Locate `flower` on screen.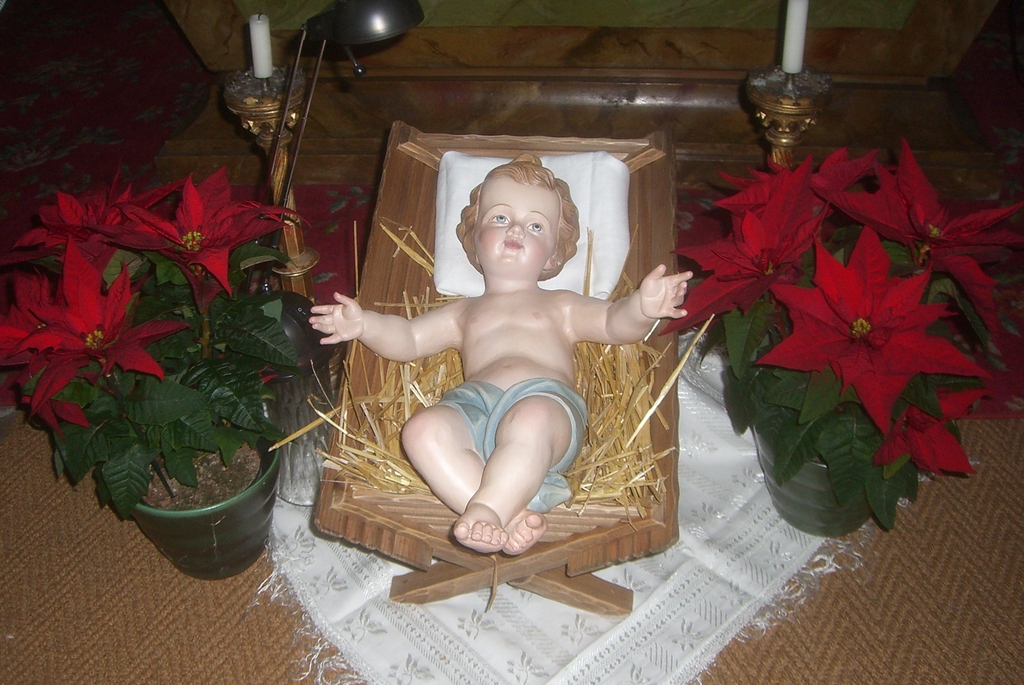
On screen at pyautogui.locateOnScreen(19, 230, 204, 408).
